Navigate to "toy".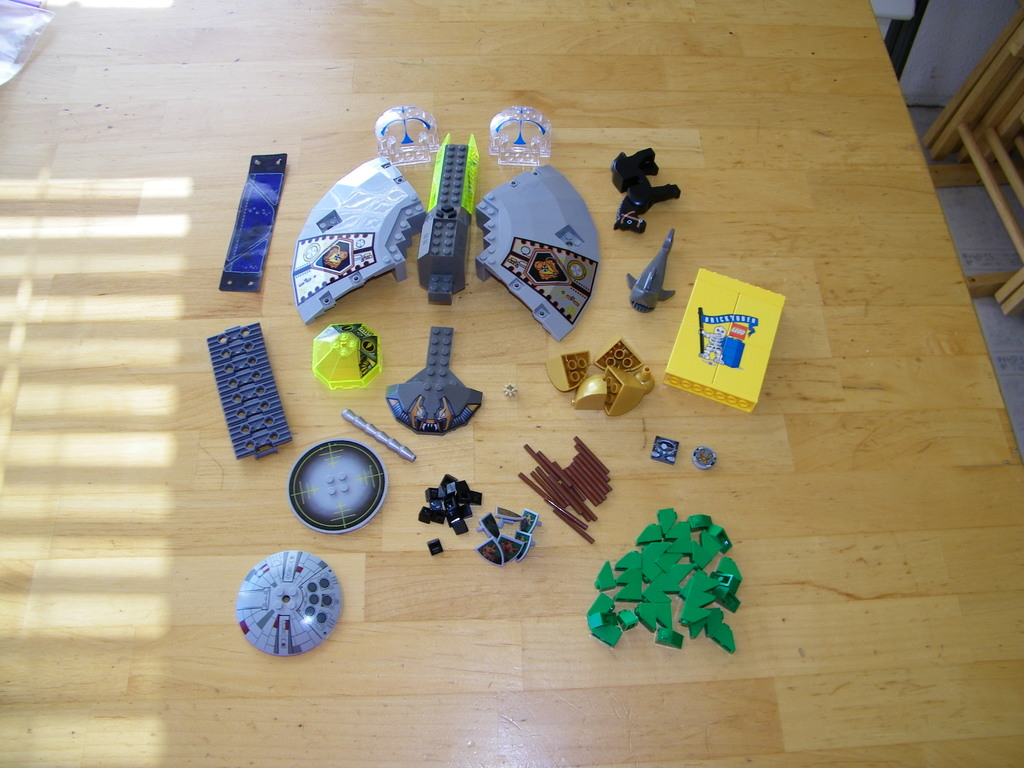
Navigation target: crop(476, 510, 501, 538).
